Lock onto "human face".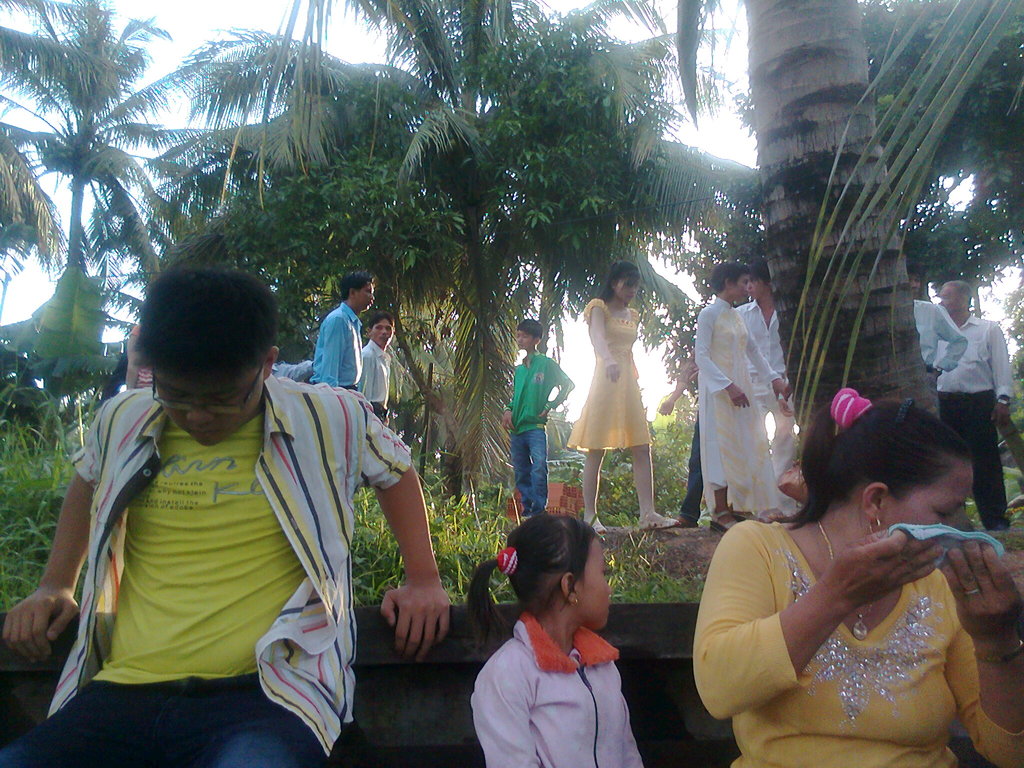
Locked: 369, 315, 396, 348.
